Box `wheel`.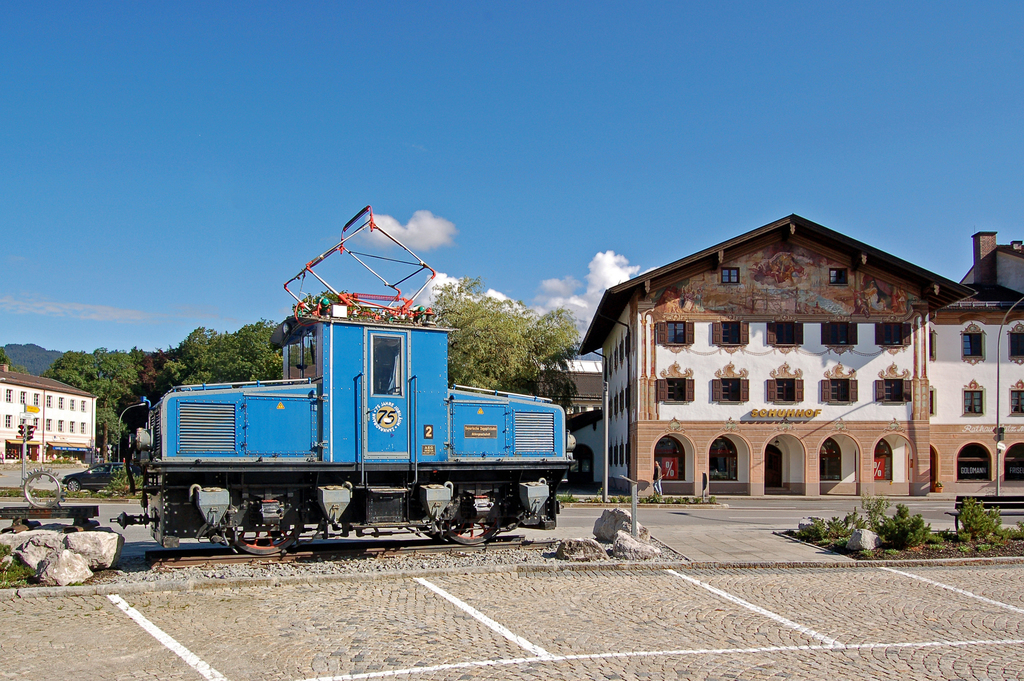
(64,476,81,493).
